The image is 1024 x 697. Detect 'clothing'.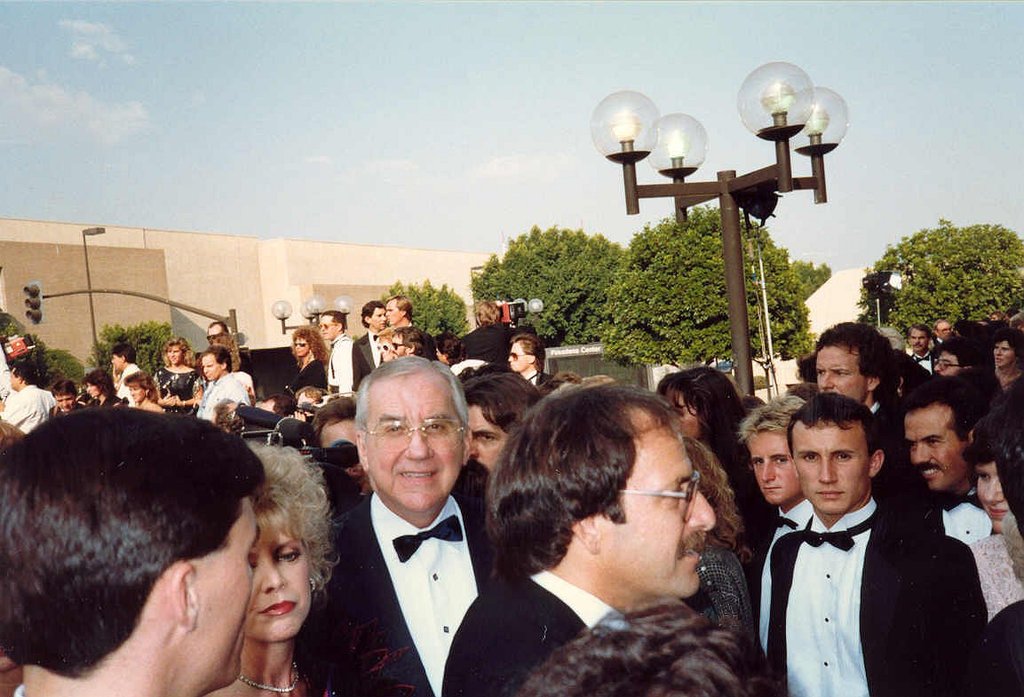
Detection: <bbox>732, 437, 957, 688</bbox>.
